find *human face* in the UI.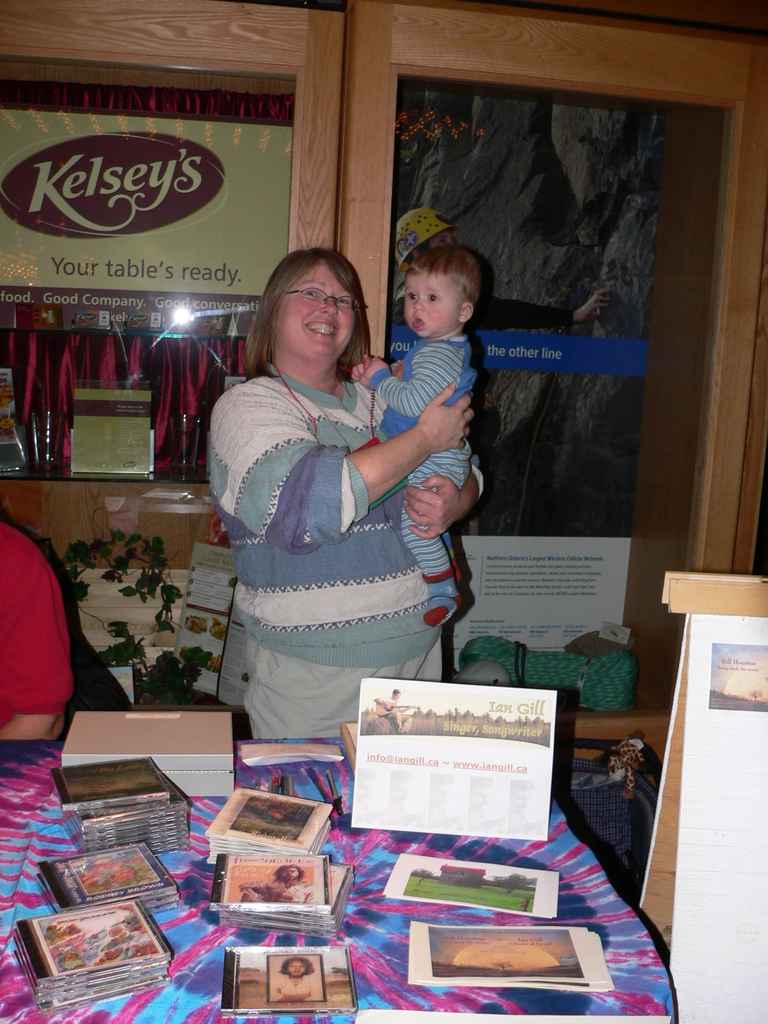
UI element at 404, 261, 467, 344.
